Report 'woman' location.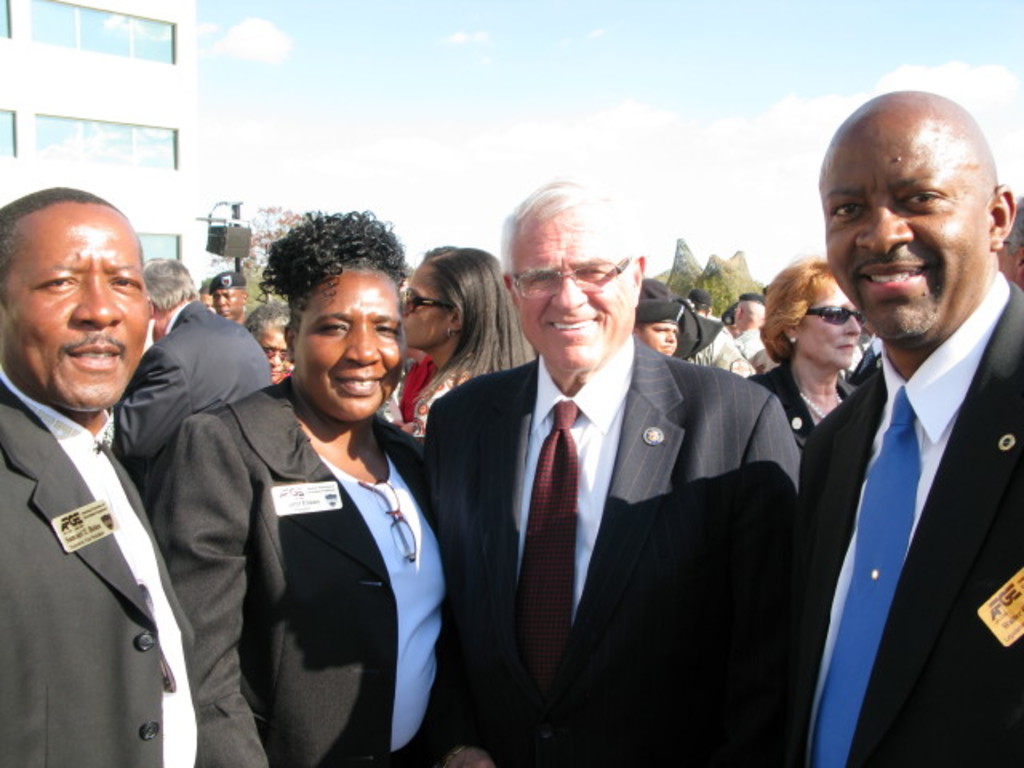
Report: <region>398, 242, 542, 432</region>.
